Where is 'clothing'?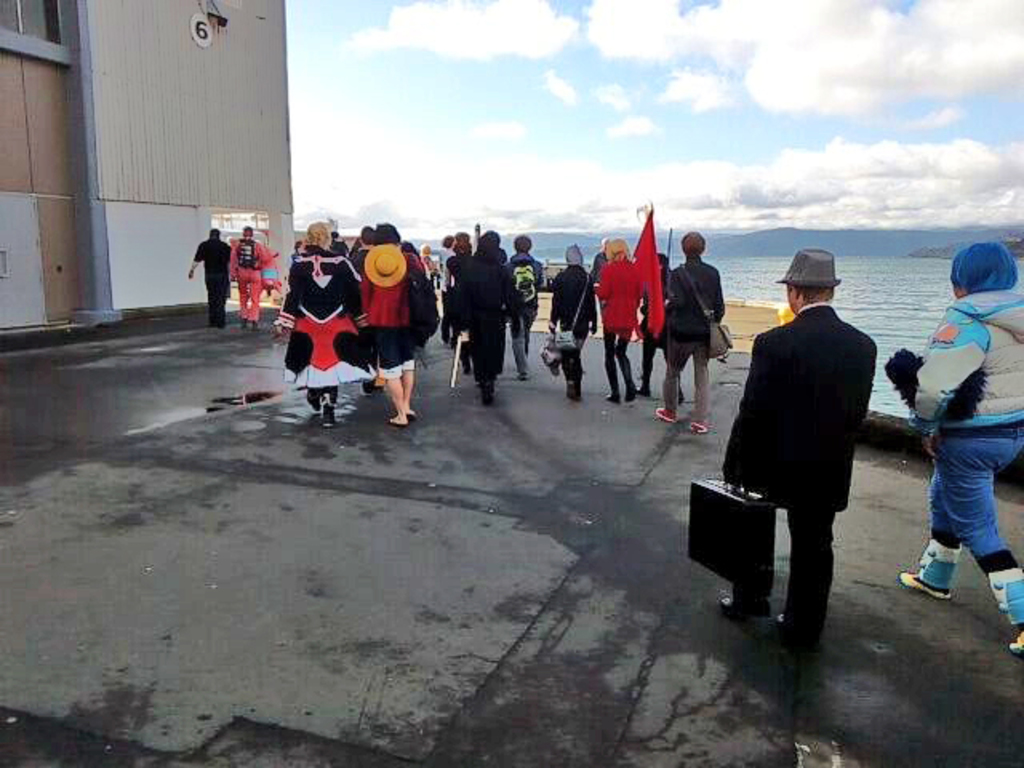
{"x1": 192, "y1": 238, "x2": 234, "y2": 325}.
